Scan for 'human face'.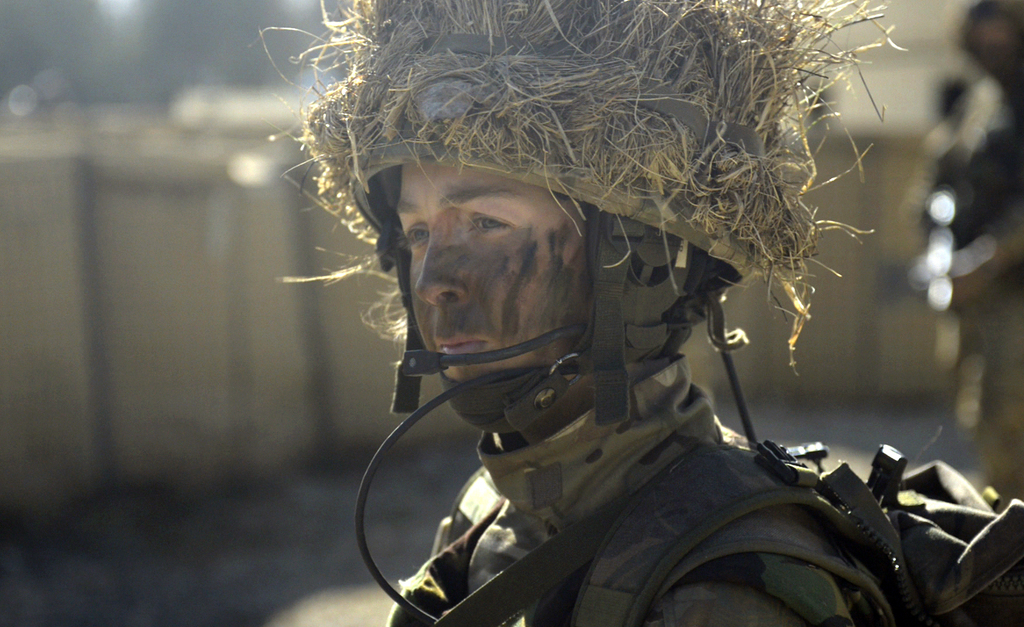
Scan result: box=[394, 157, 588, 376].
